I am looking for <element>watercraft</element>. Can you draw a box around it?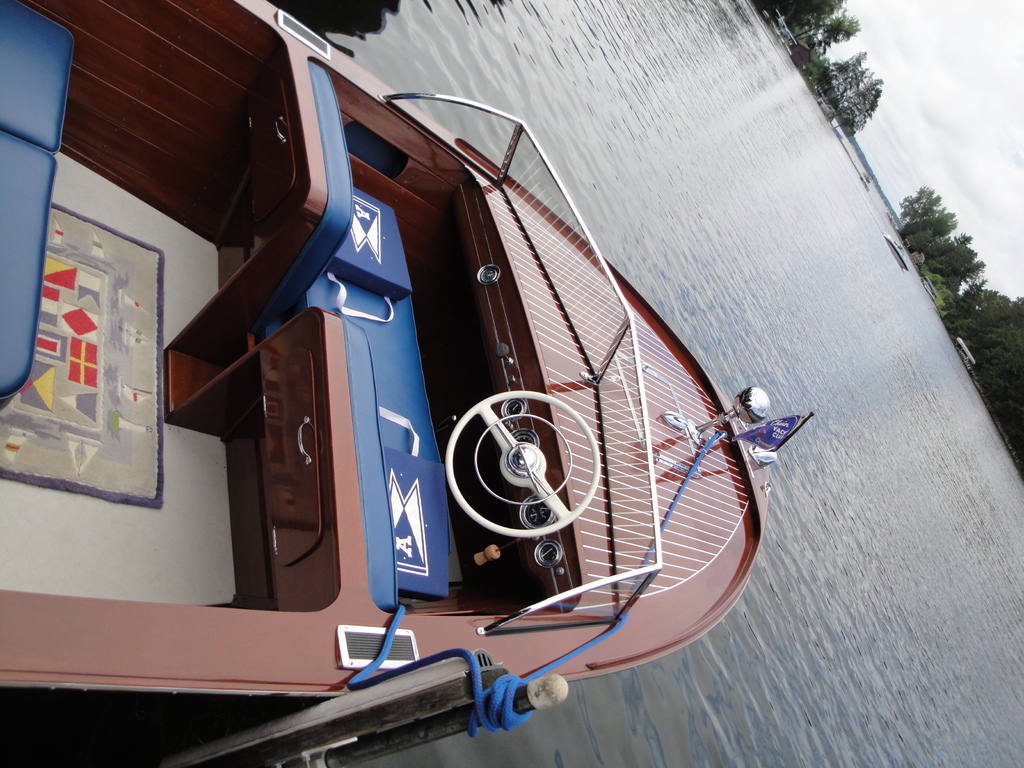
Sure, the bounding box is locate(883, 235, 909, 273).
